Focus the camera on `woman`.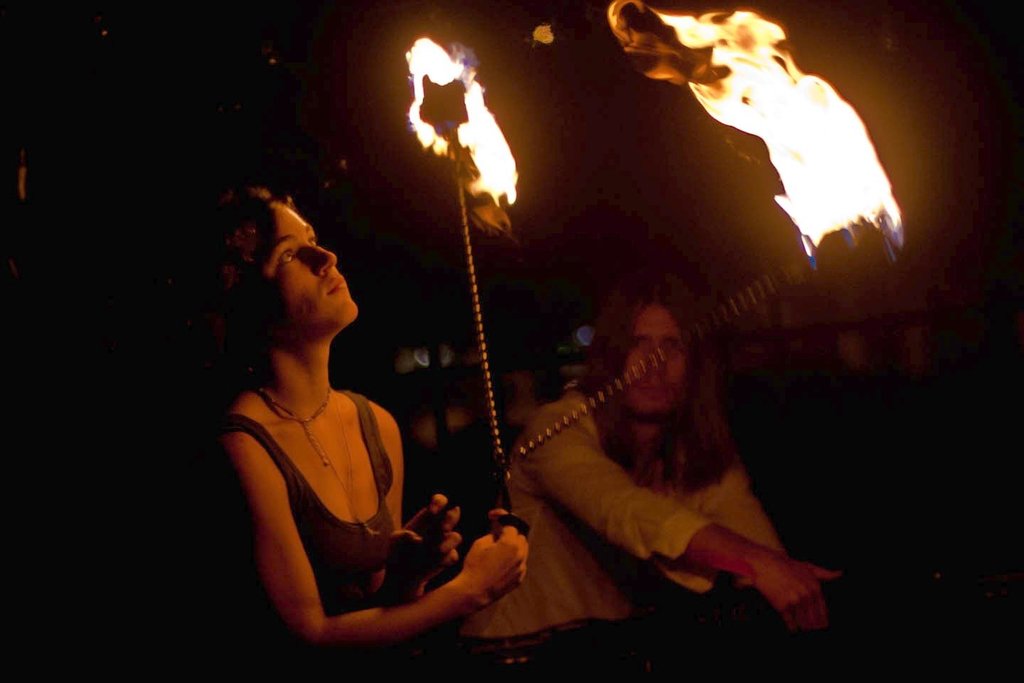
Focus region: 194:179:539:671.
